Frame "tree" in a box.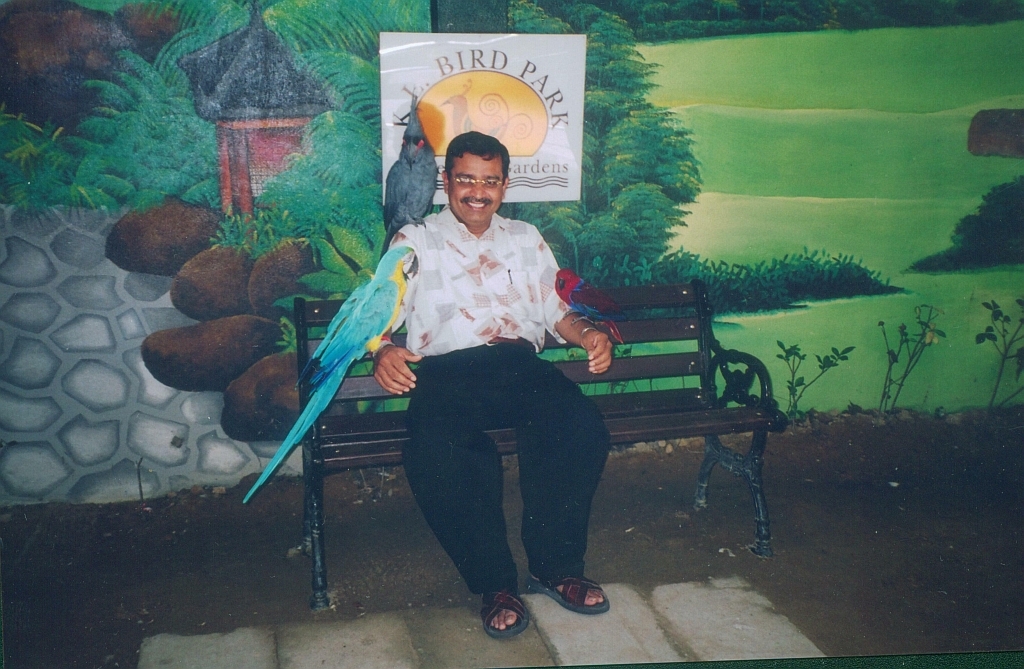
select_region(847, 0, 1023, 34).
